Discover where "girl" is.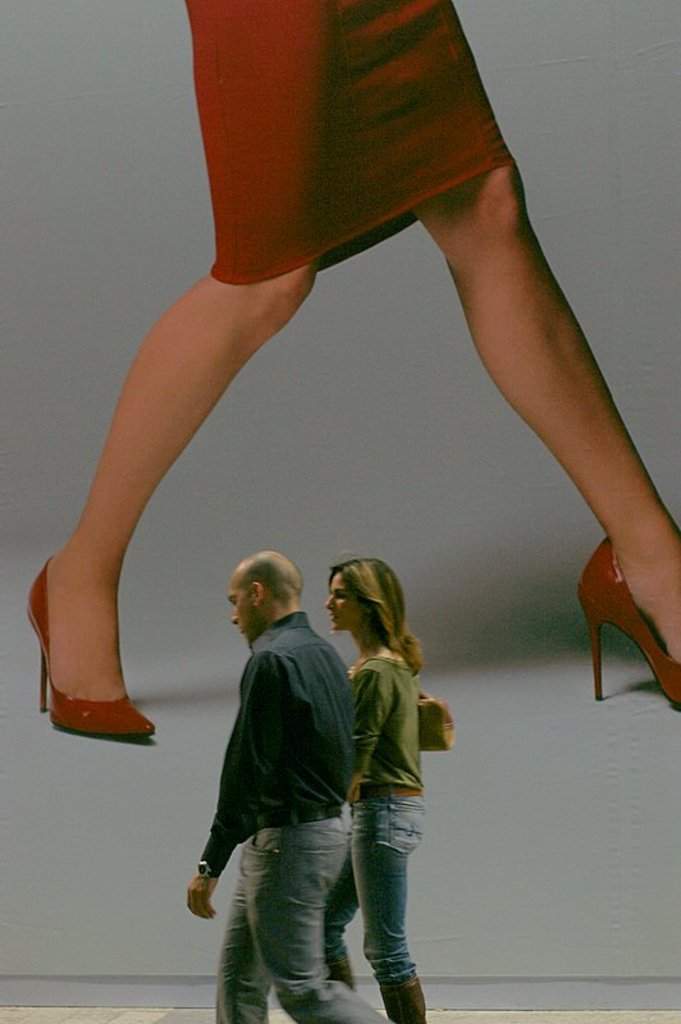
Discovered at [323, 557, 429, 1023].
